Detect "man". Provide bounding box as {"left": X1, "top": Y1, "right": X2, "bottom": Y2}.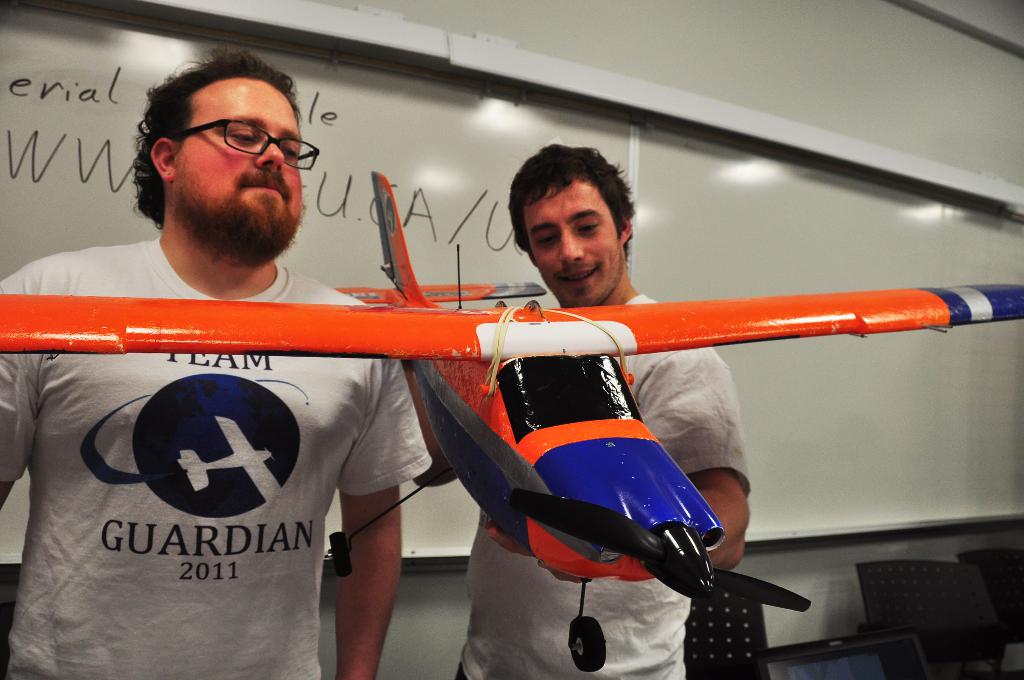
{"left": 411, "top": 140, "right": 748, "bottom": 679}.
